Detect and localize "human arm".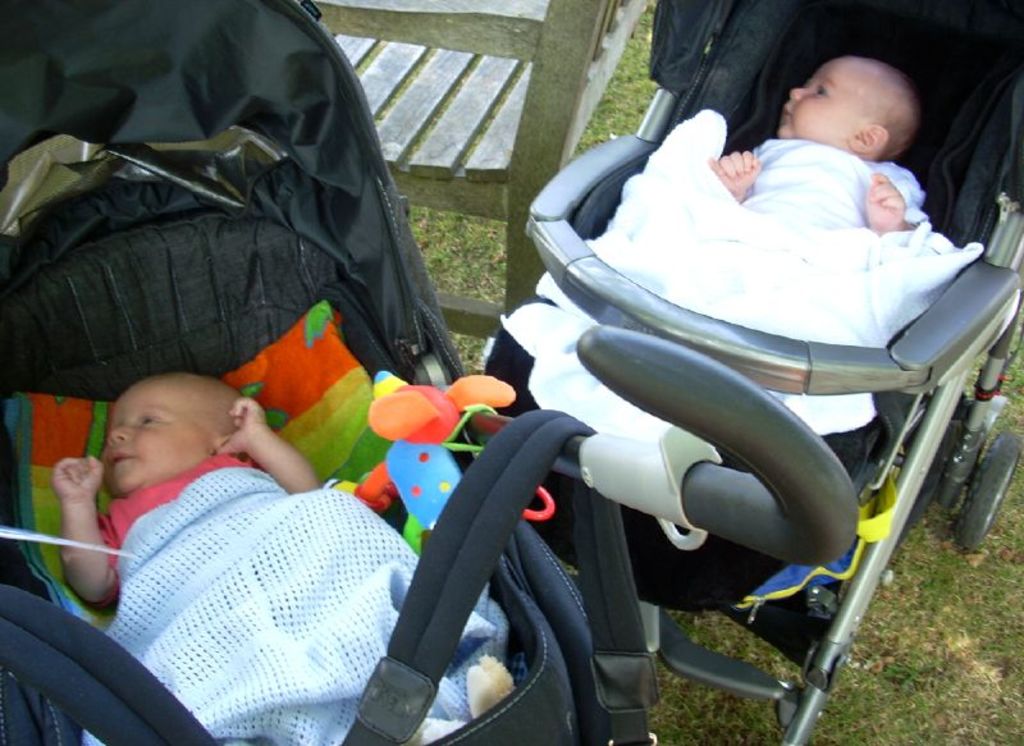
Localized at {"x1": 44, "y1": 461, "x2": 129, "y2": 605}.
